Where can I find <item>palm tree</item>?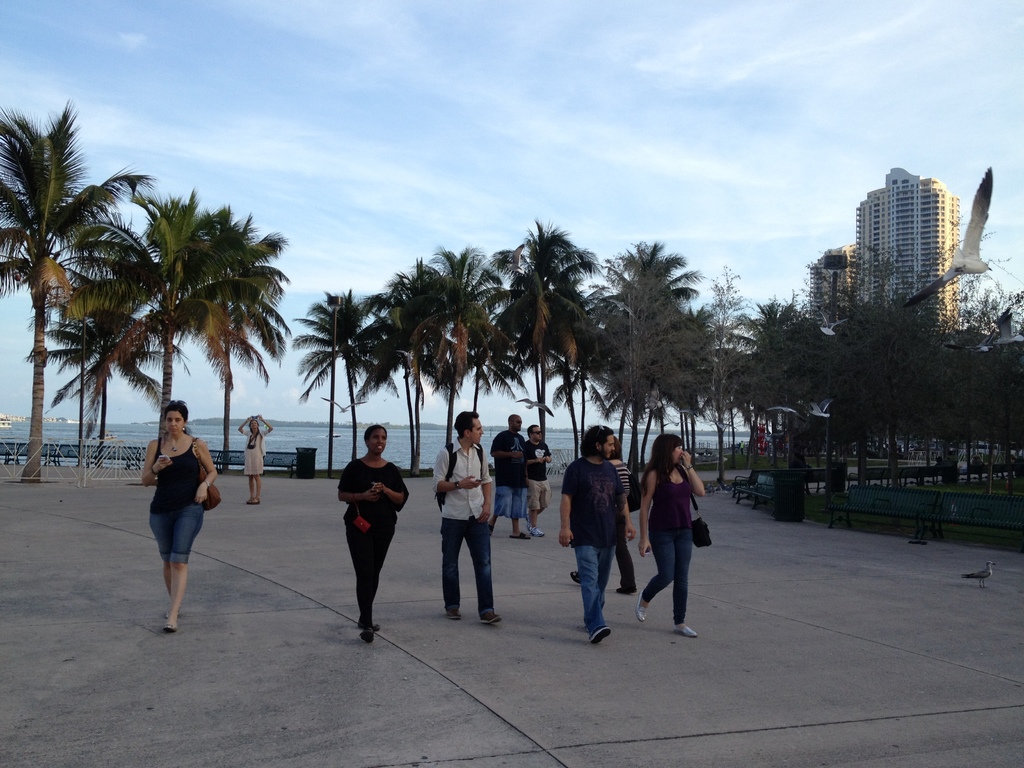
You can find it at rect(51, 241, 166, 452).
